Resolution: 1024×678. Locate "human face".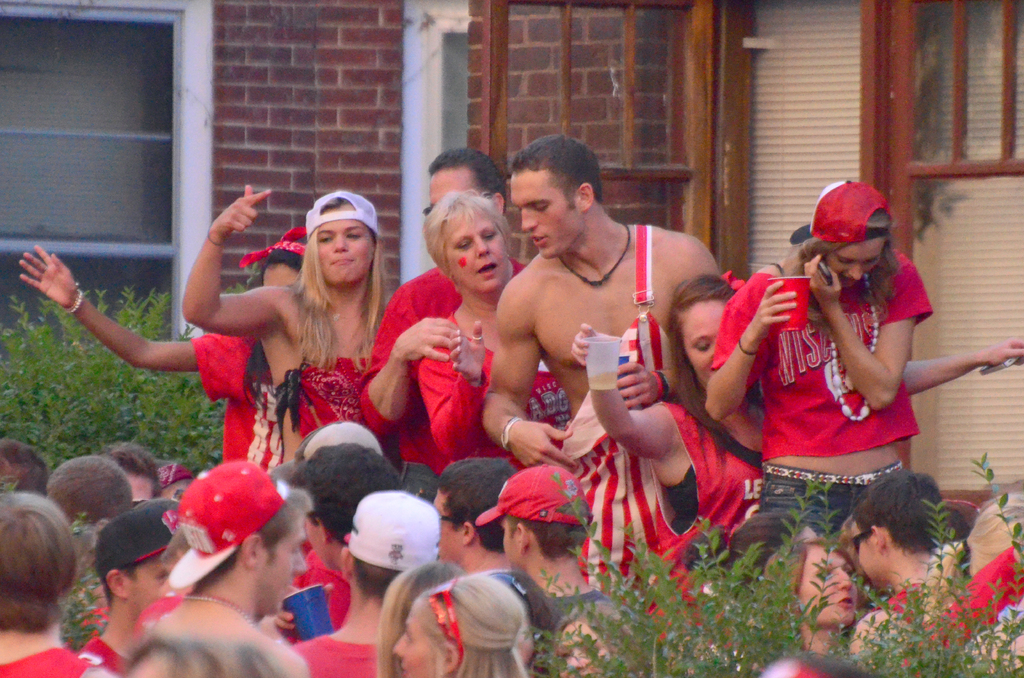
(x1=319, y1=204, x2=374, y2=286).
